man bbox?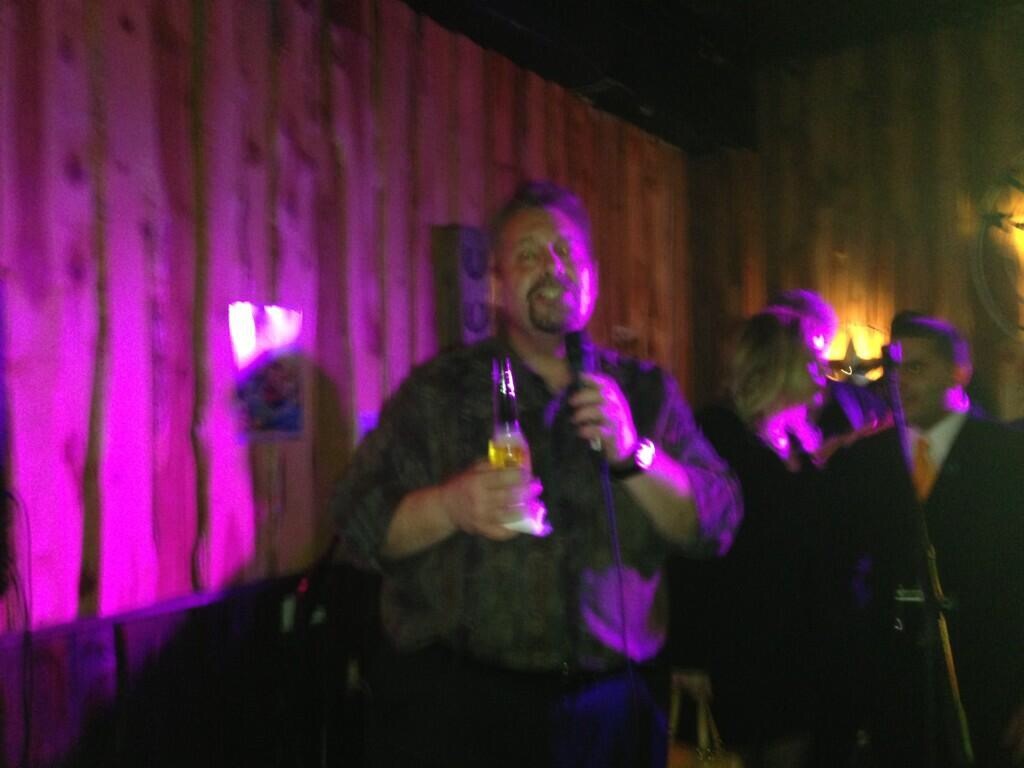
bbox(283, 186, 735, 716)
